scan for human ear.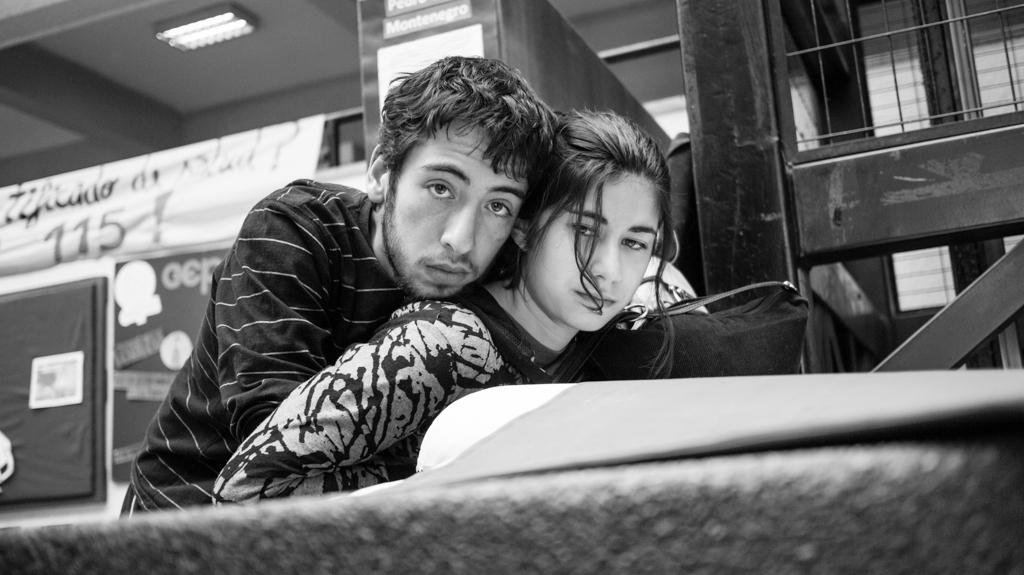
Scan result: <box>514,222,531,254</box>.
